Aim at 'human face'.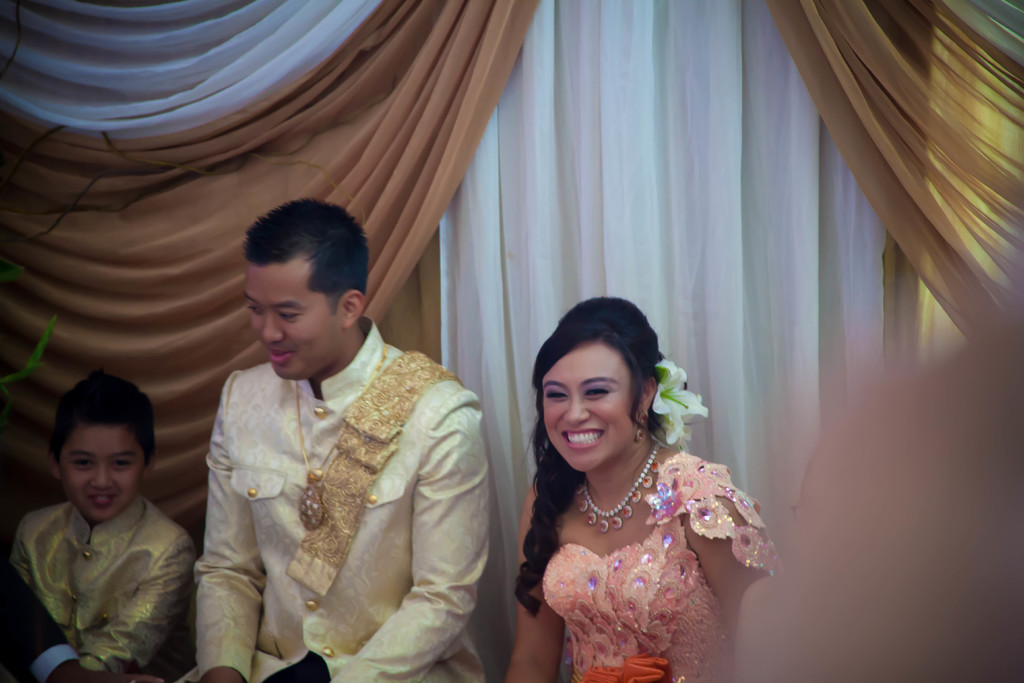
Aimed at bbox(246, 268, 327, 379).
